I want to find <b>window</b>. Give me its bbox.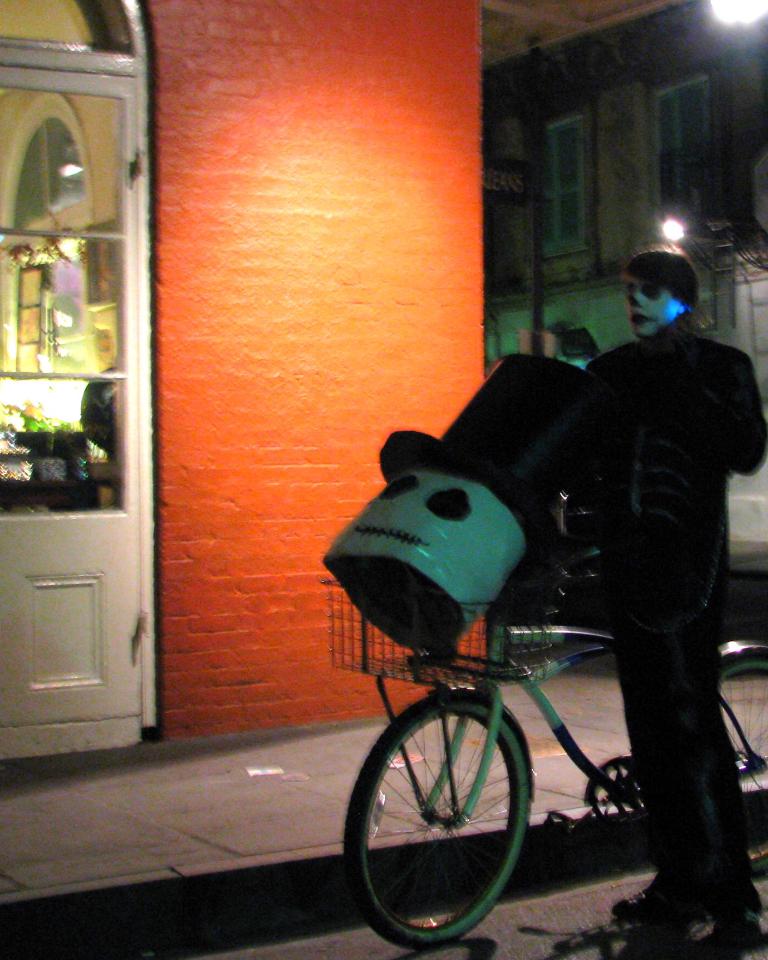
x1=652 y1=70 x2=724 y2=241.
